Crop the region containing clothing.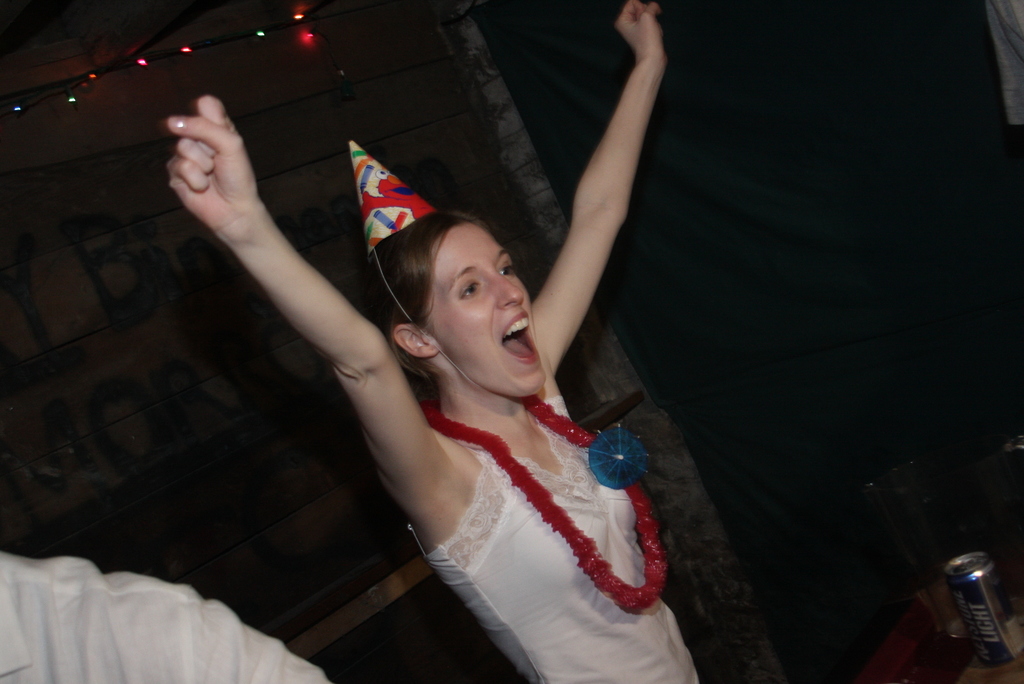
Crop region: l=427, t=398, r=698, b=683.
